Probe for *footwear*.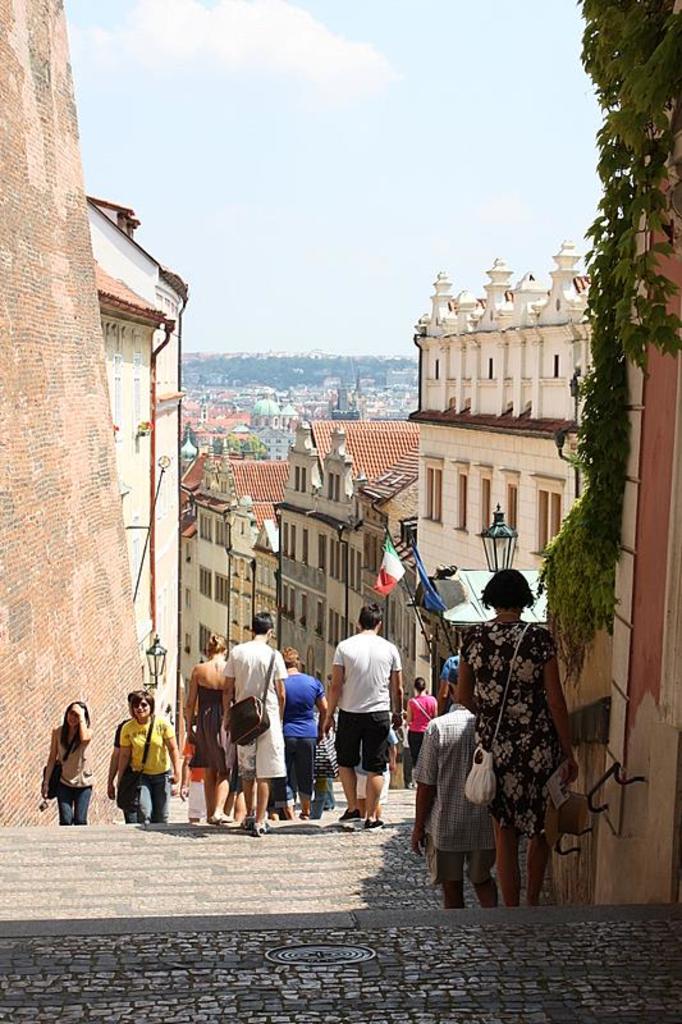
Probe result: 253:818:262:833.
